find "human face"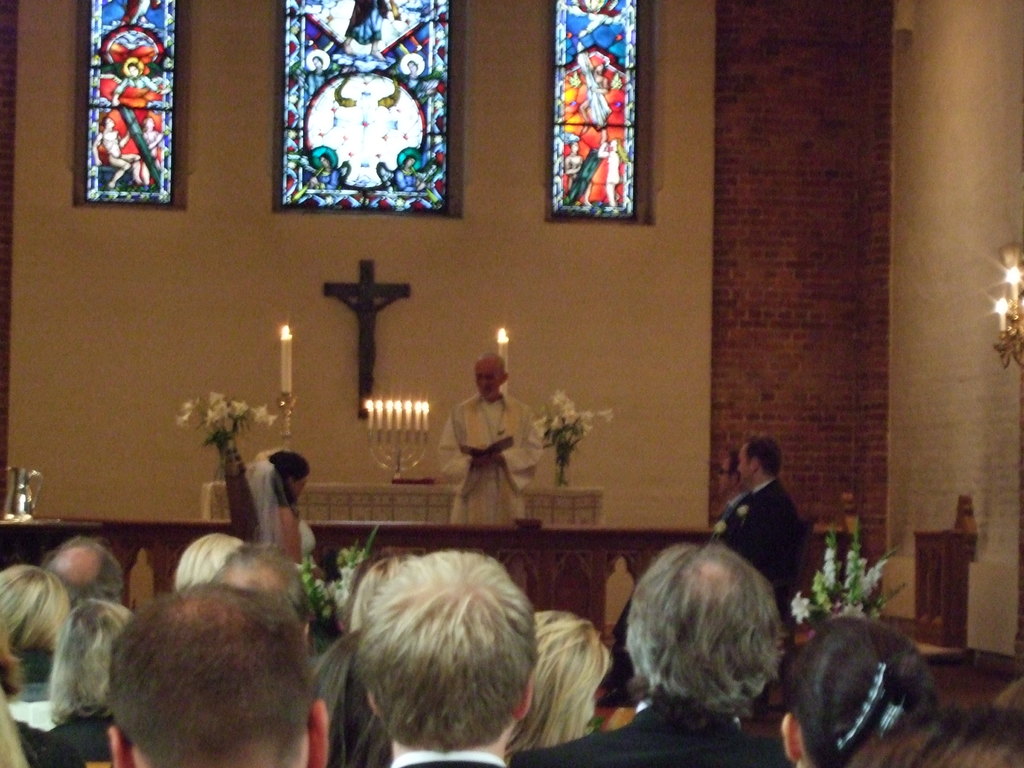
x1=736 y1=444 x2=751 y2=487
